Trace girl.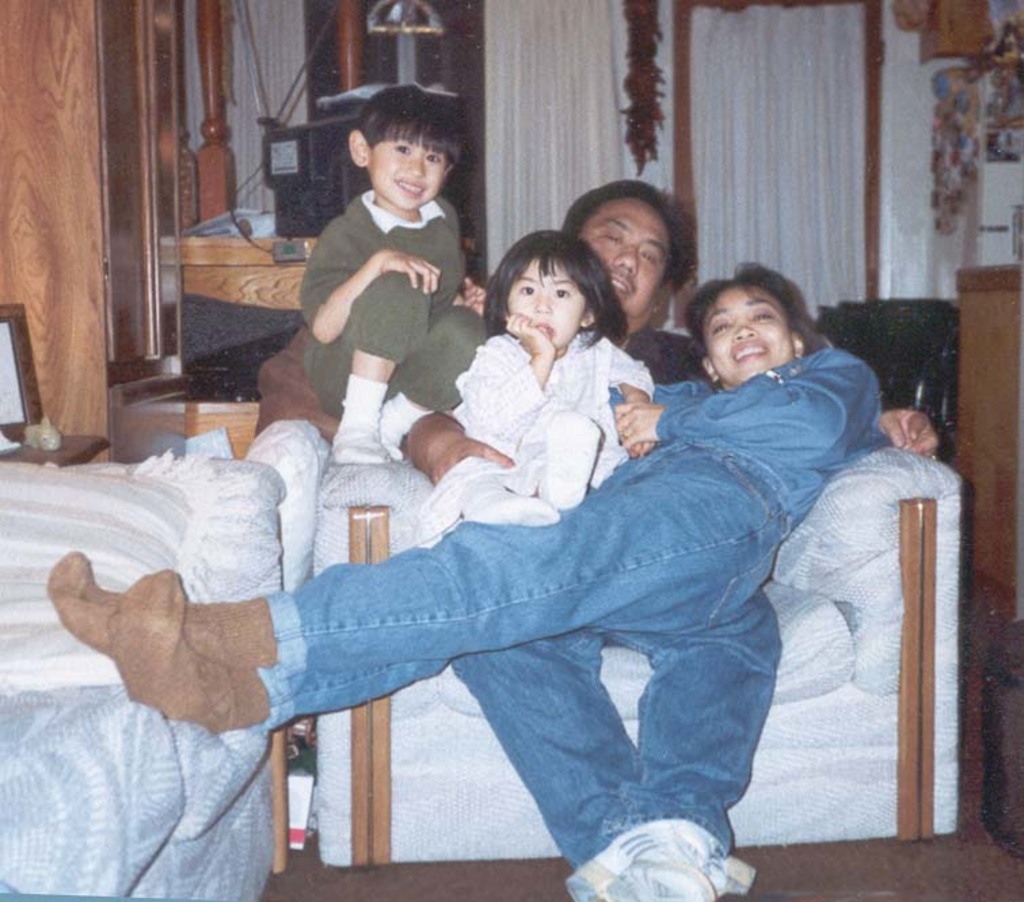
Traced to [290,77,484,464].
